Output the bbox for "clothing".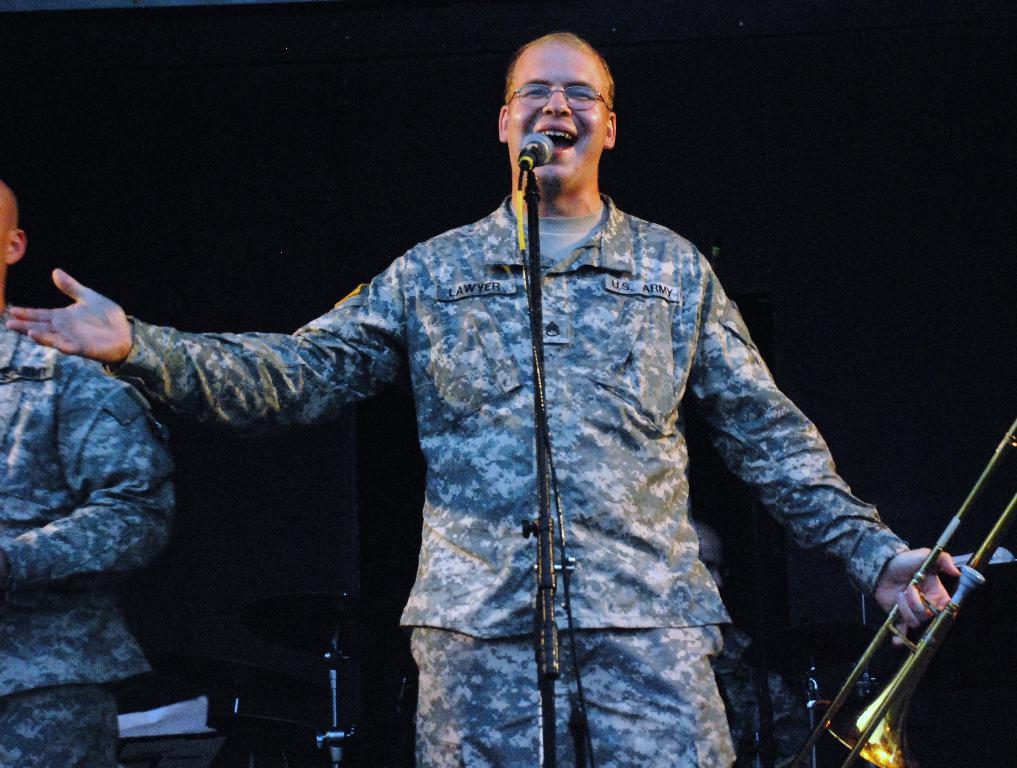
[x1=121, y1=128, x2=955, y2=736].
